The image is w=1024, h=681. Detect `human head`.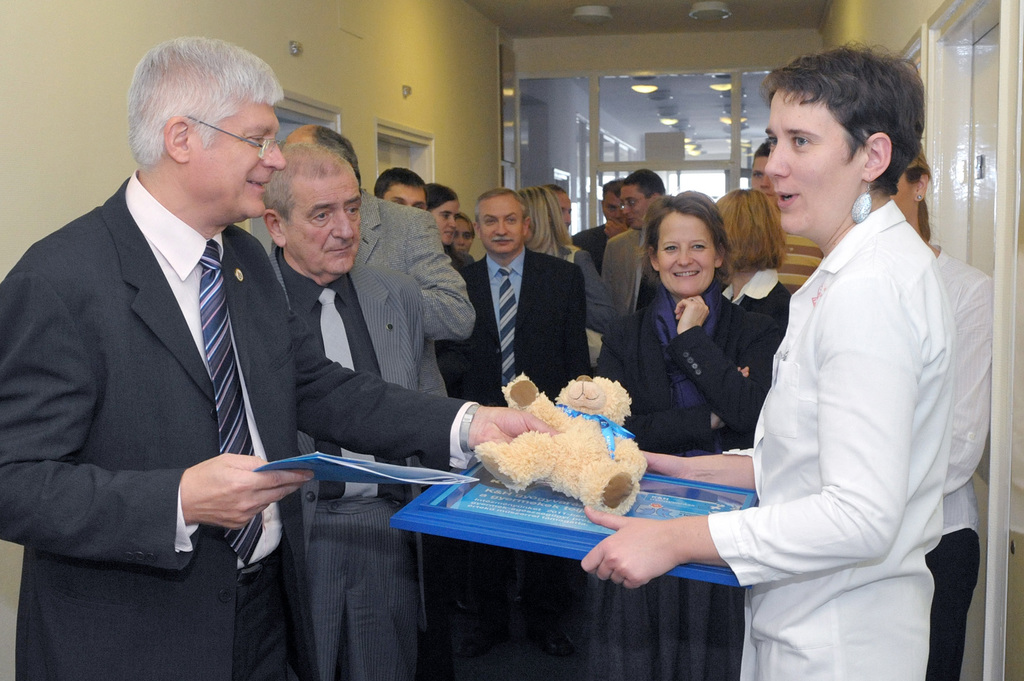
Detection: detection(744, 142, 774, 204).
